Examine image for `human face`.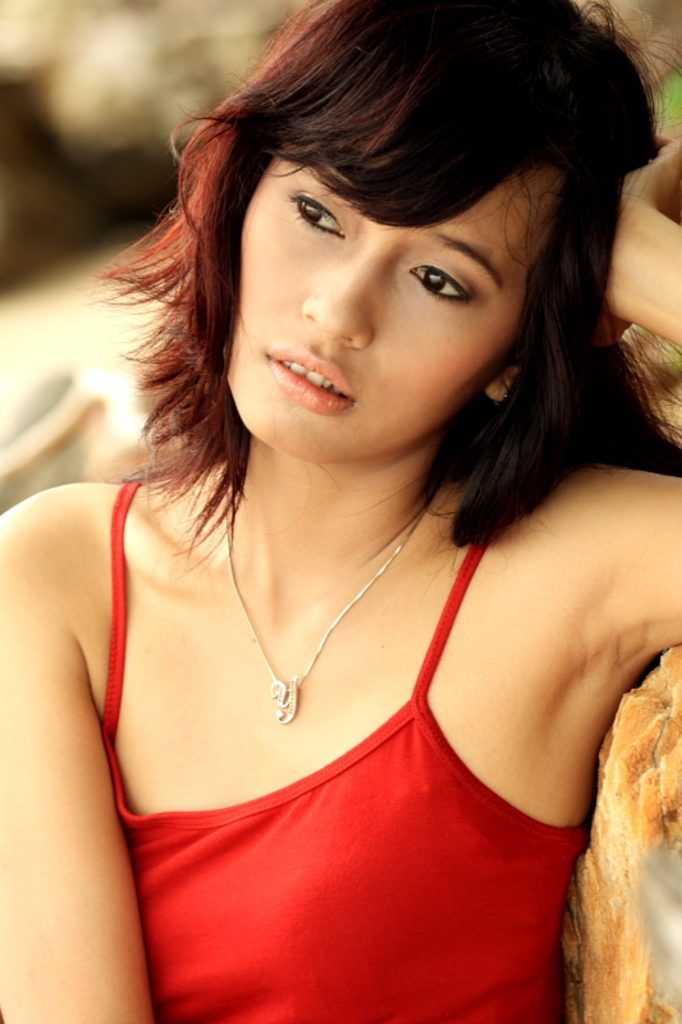
Examination result: 220, 147, 566, 454.
